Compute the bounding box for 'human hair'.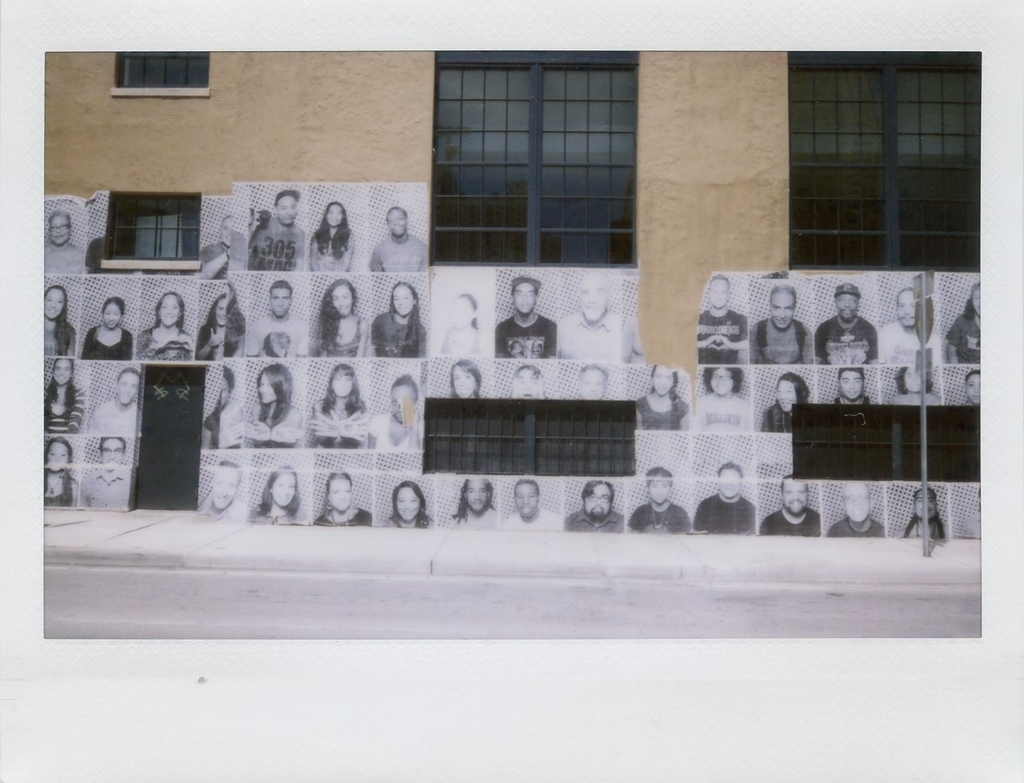
region(260, 460, 303, 514).
